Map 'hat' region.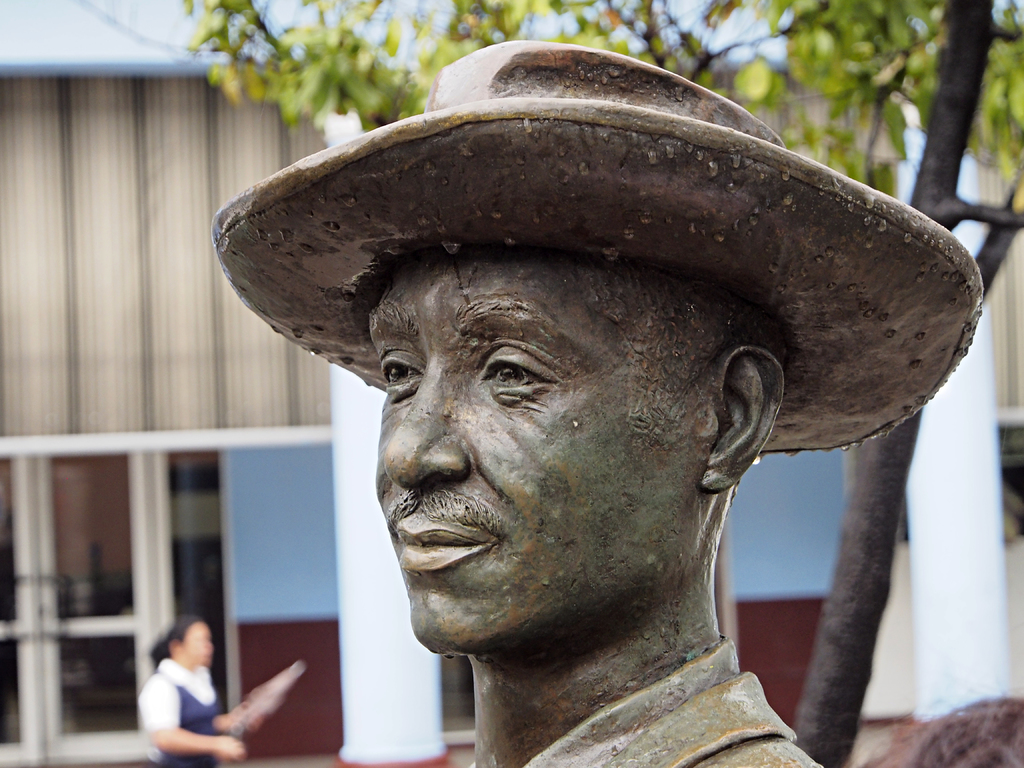
Mapped to box(209, 40, 984, 455).
